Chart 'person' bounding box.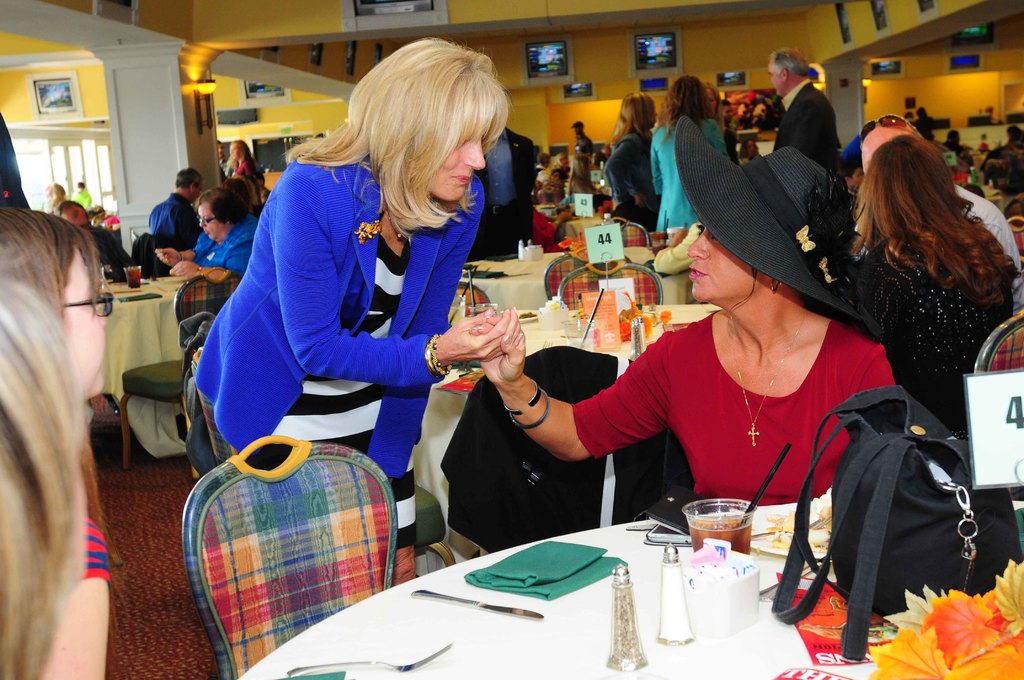
Charted: (left=861, top=135, right=1023, bottom=369).
